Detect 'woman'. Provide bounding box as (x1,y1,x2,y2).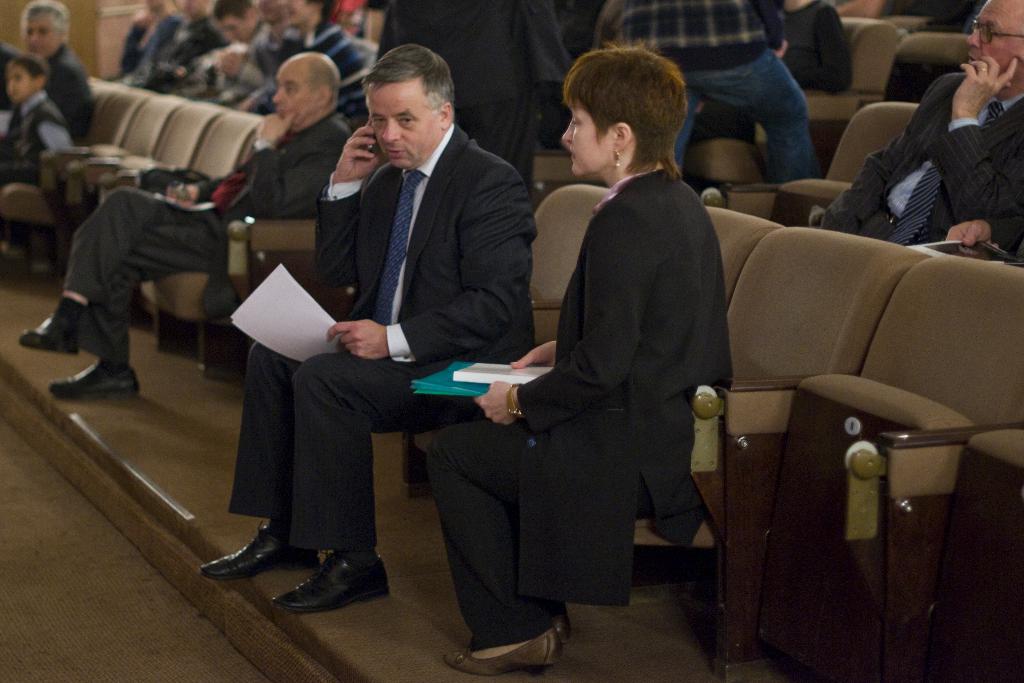
(442,44,731,679).
